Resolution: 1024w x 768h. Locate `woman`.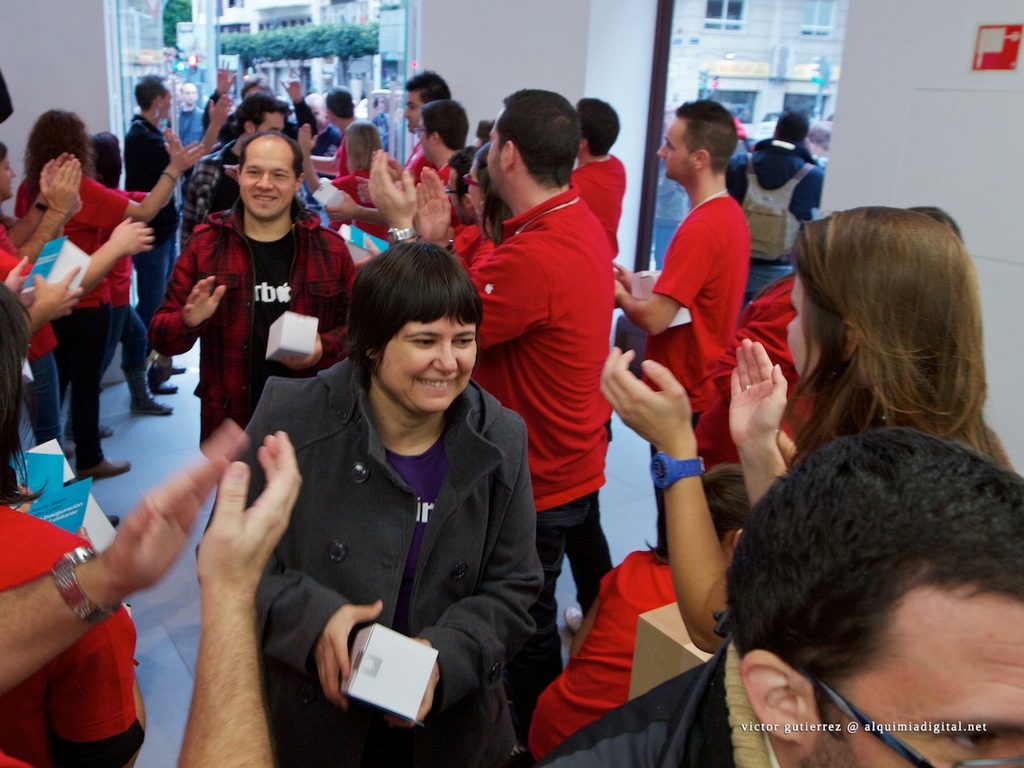
bbox(189, 243, 540, 767).
